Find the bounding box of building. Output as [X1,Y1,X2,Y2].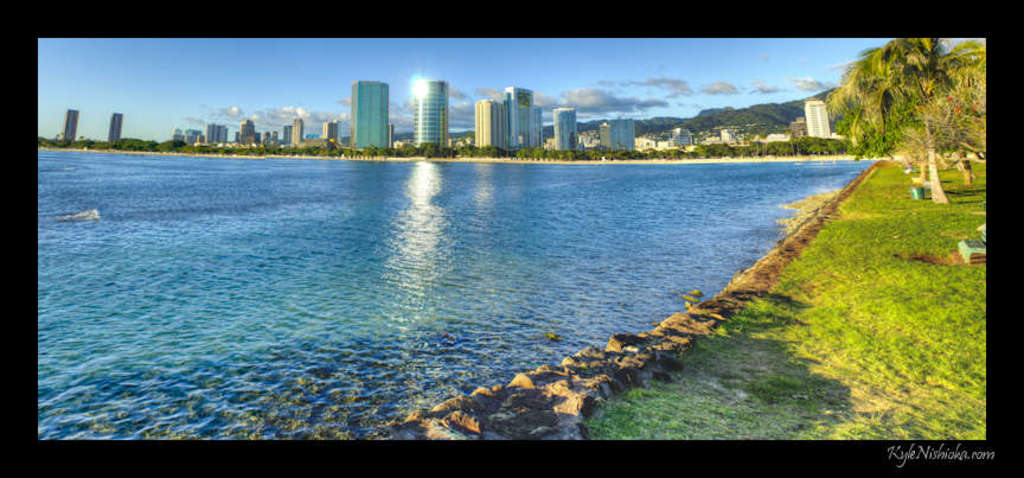
[65,110,76,139].
